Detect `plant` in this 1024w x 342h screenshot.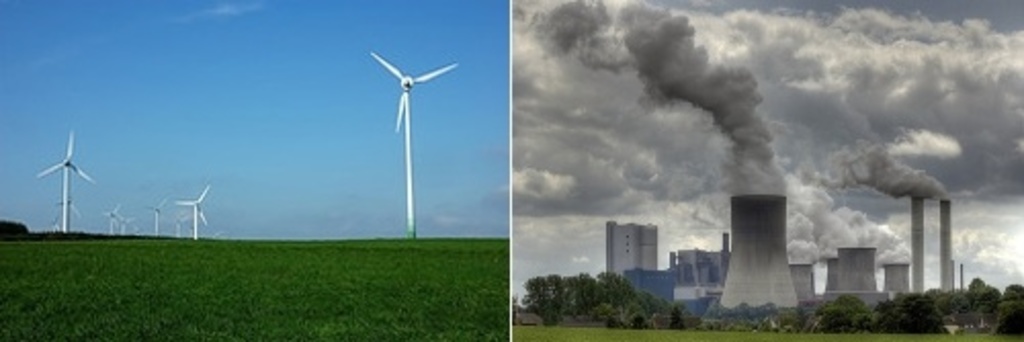
Detection: {"left": 895, "top": 293, "right": 946, "bottom": 336}.
